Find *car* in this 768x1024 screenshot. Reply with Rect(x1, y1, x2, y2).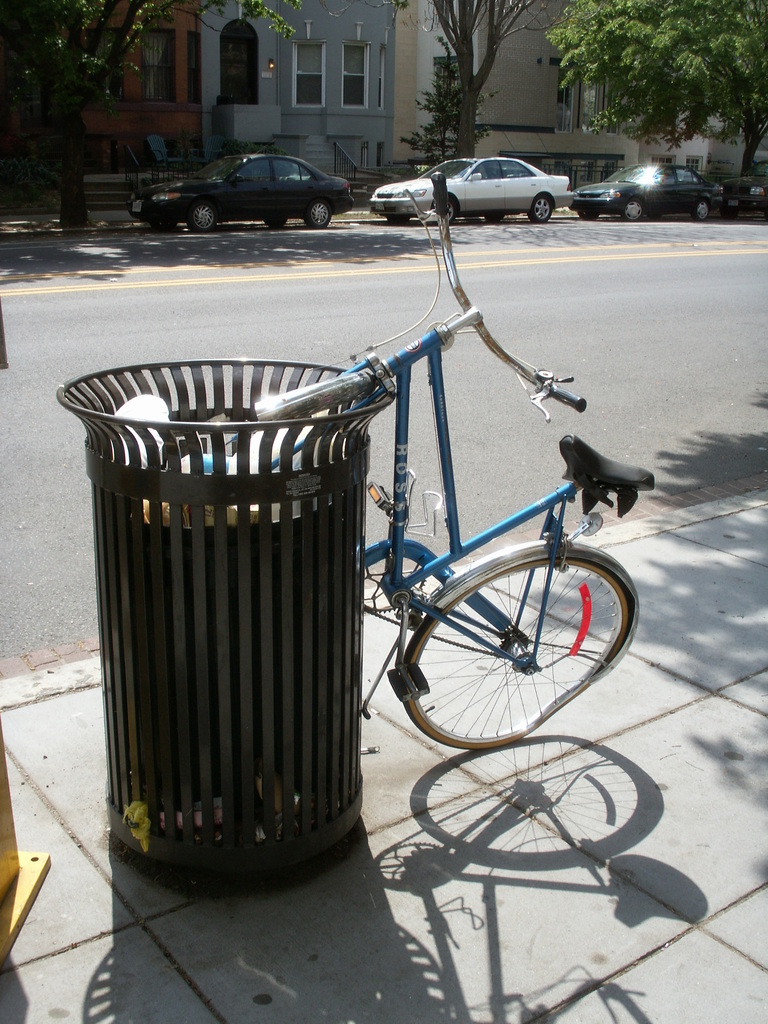
Rect(569, 155, 719, 223).
